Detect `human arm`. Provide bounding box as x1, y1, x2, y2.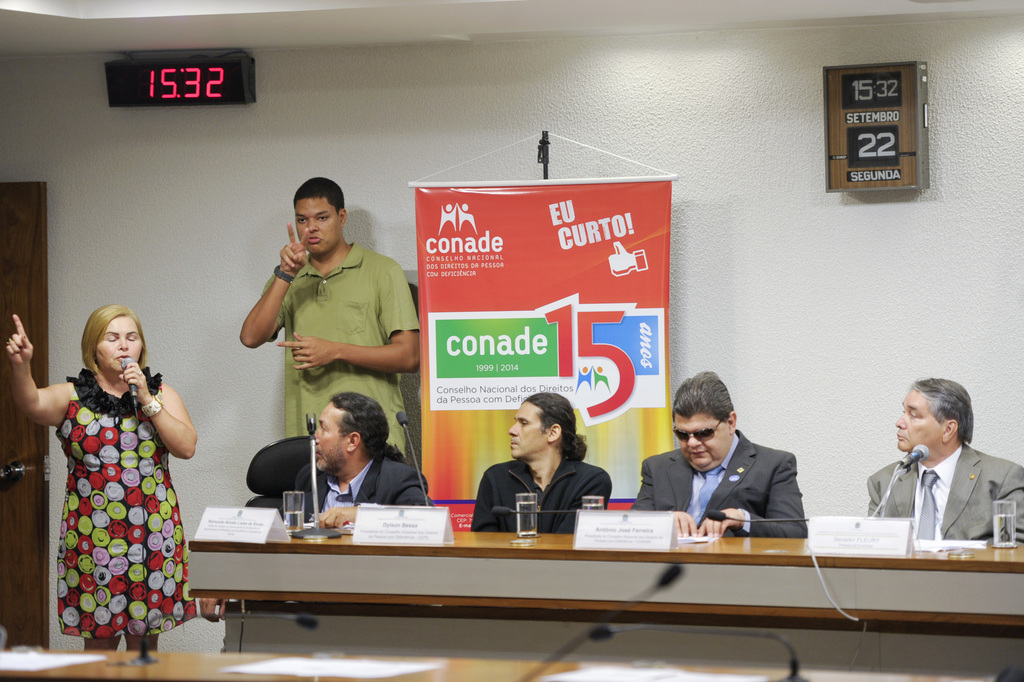
313, 464, 435, 527.
